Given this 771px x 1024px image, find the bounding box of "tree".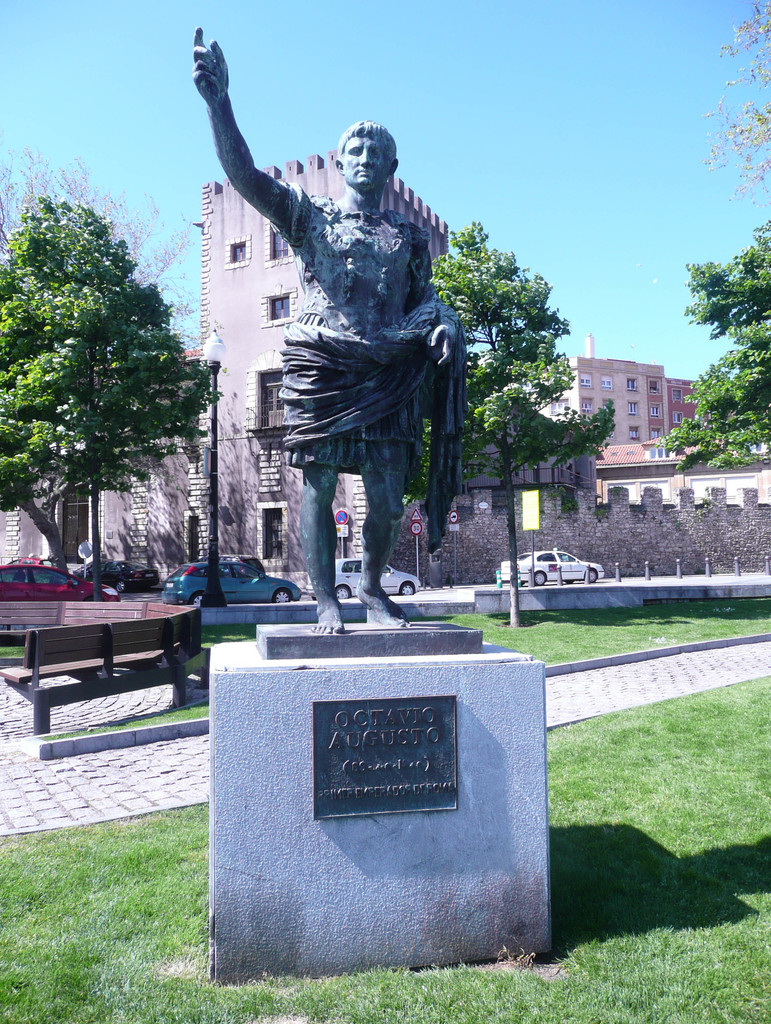
404:221:616:628.
